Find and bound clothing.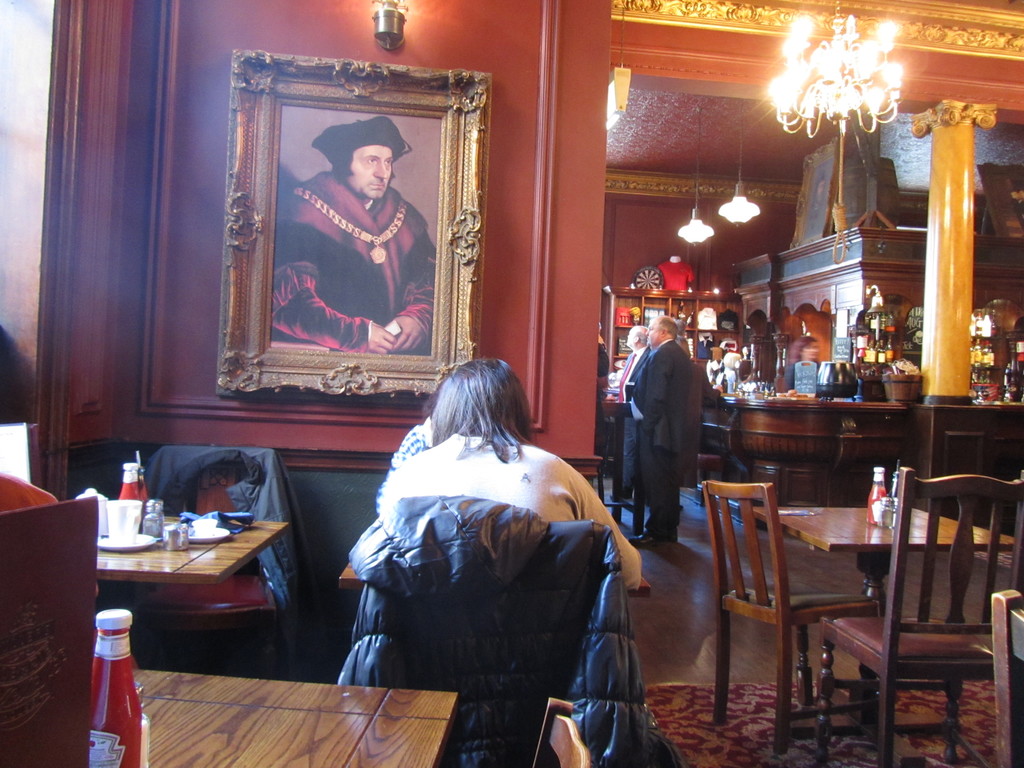
Bound: 374/424/655/591.
